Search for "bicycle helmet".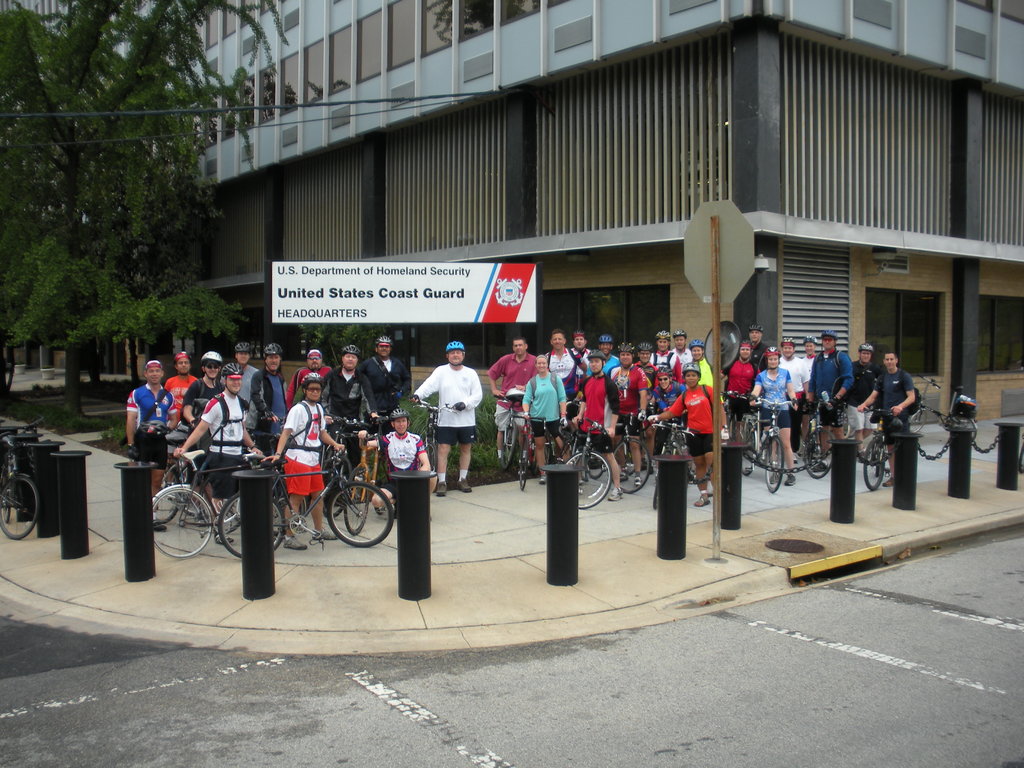
Found at l=683, t=364, r=698, b=376.
